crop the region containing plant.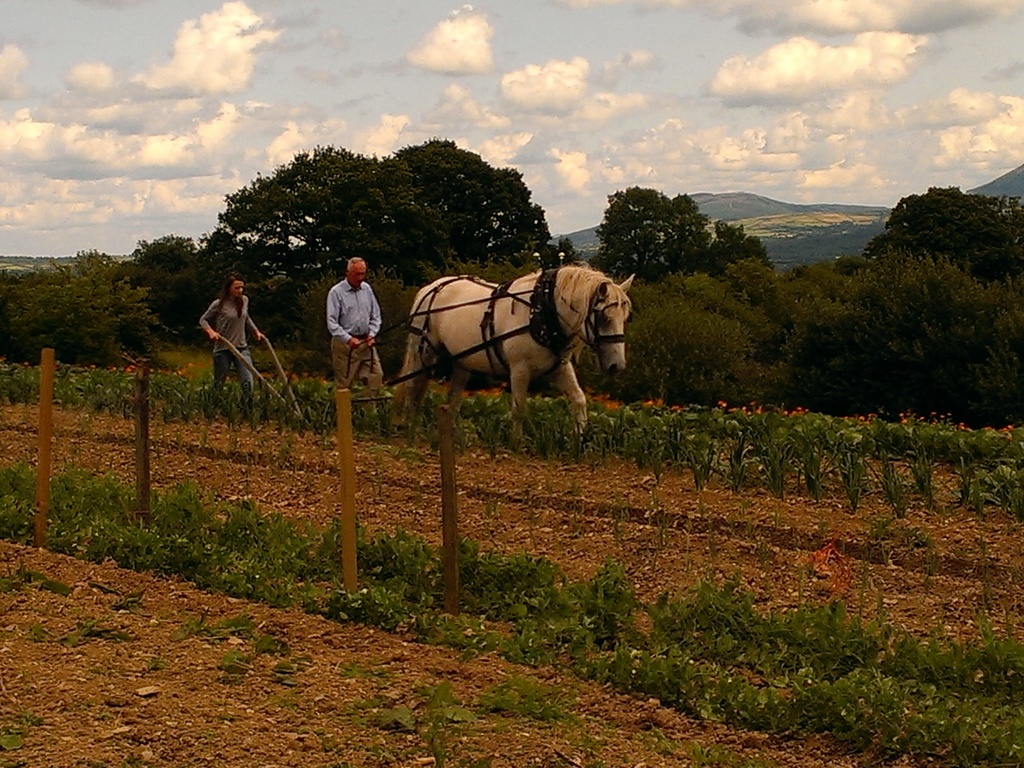
Crop region: {"x1": 371, "y1": 675, "x2": 483, "y2": 740}.
